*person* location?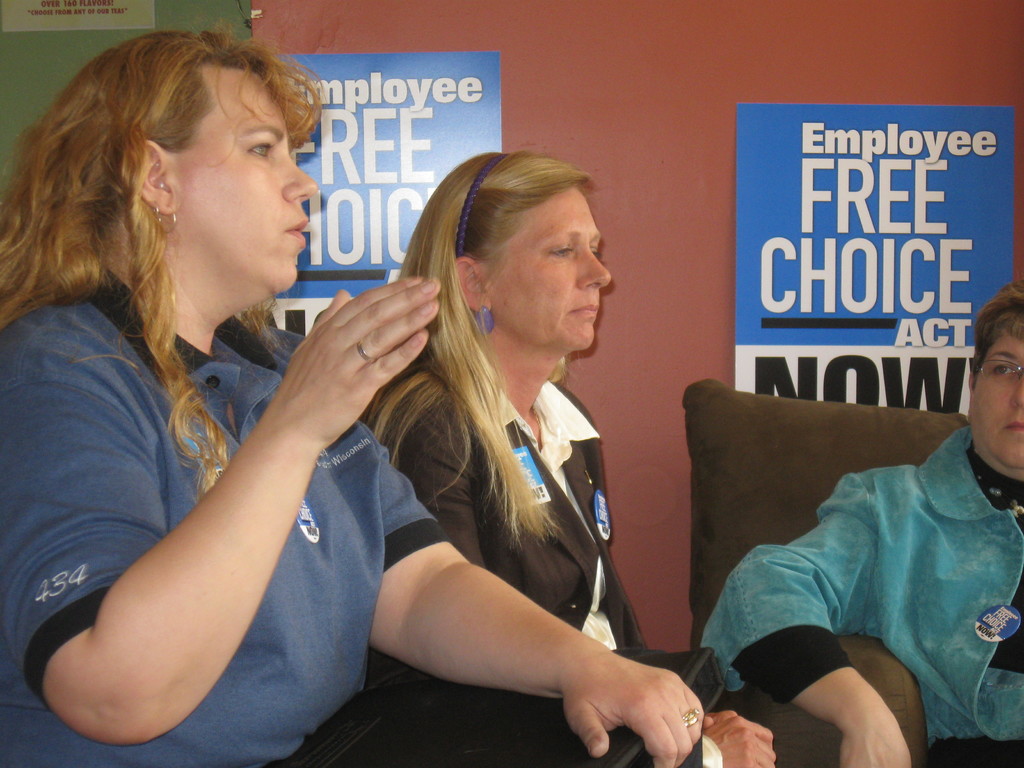
locate(359, 150, 776, 767)
